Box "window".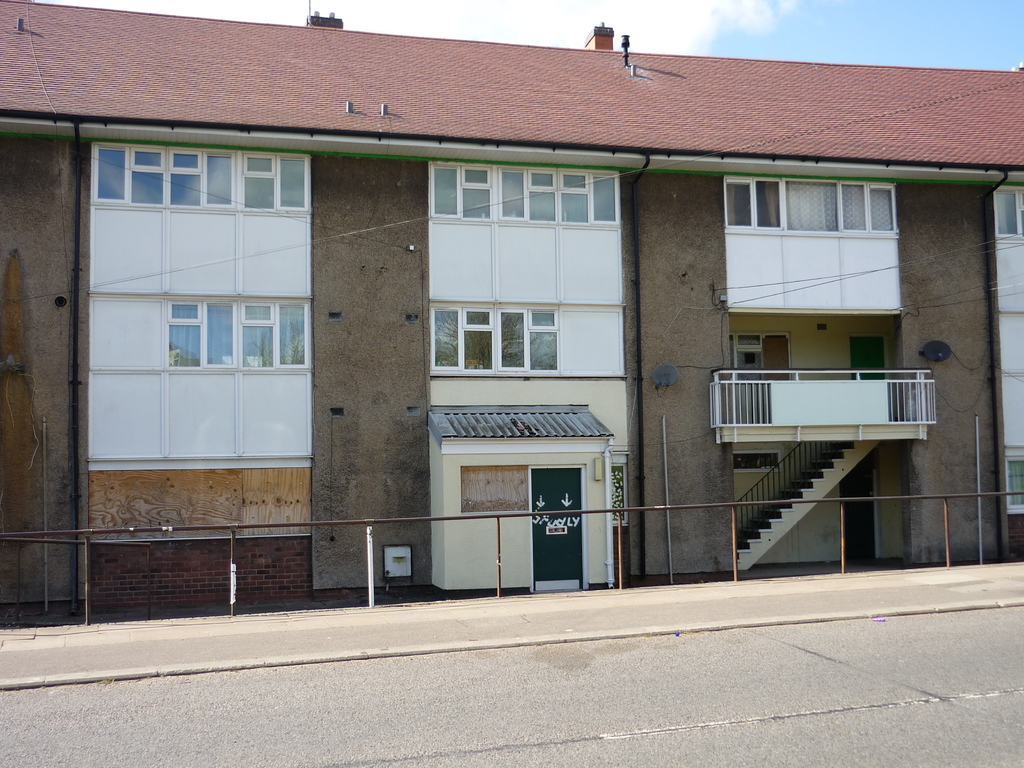
Rect(208, 302, 234, 368).
